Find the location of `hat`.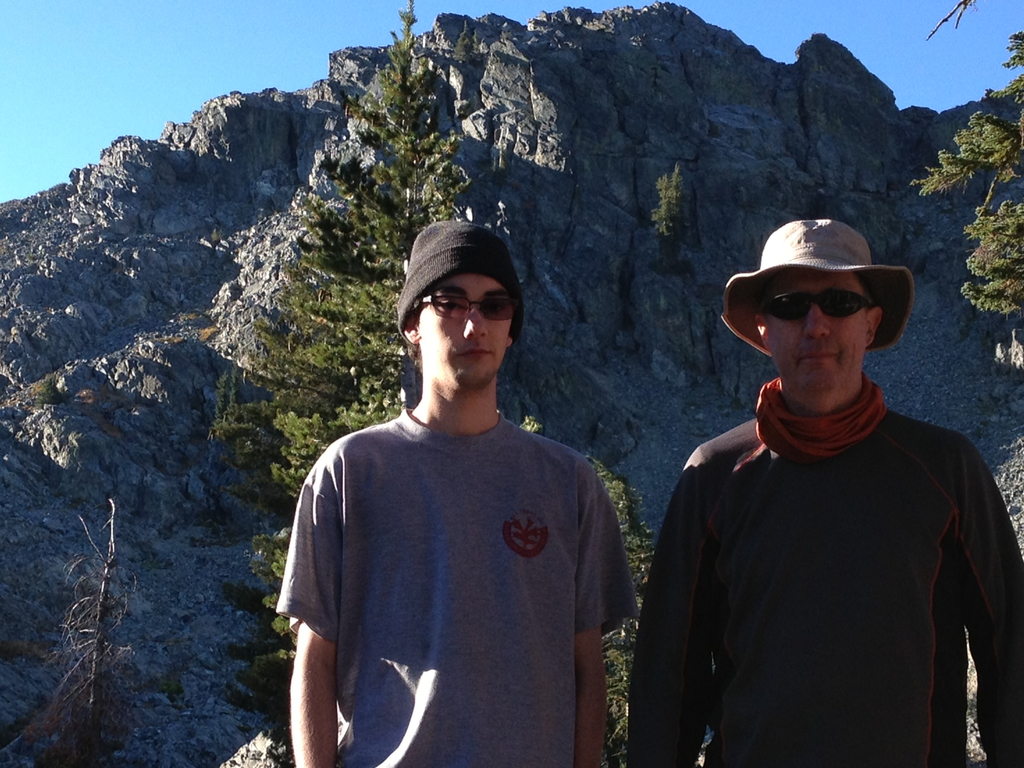
Location: (x1=721, y1=214, x2=916, y2=355).
